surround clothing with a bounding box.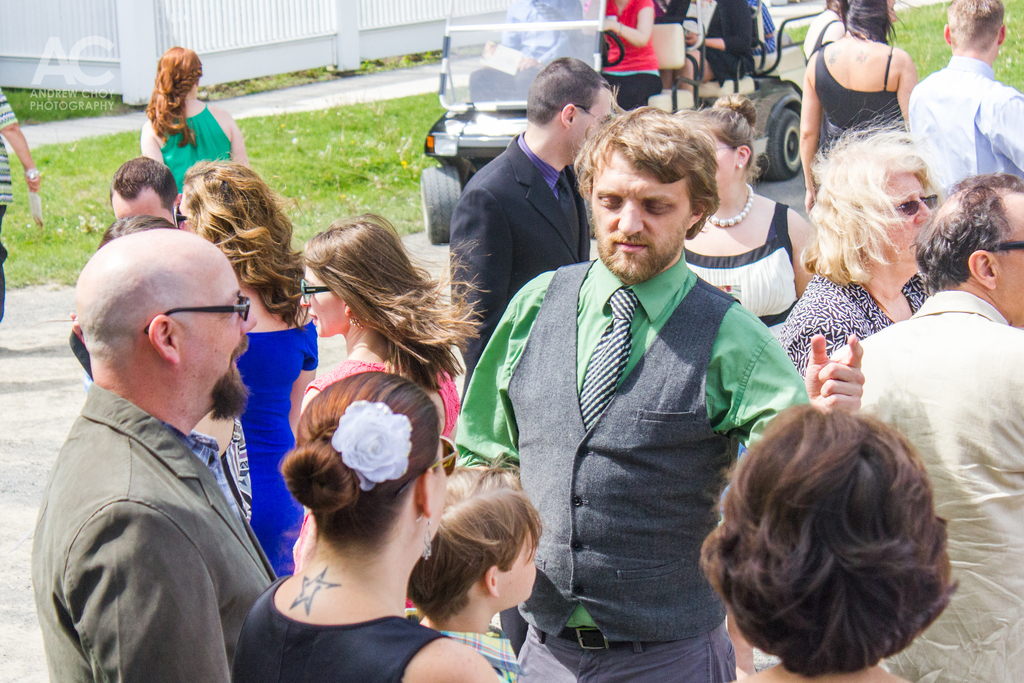
(28,367,273,682).
